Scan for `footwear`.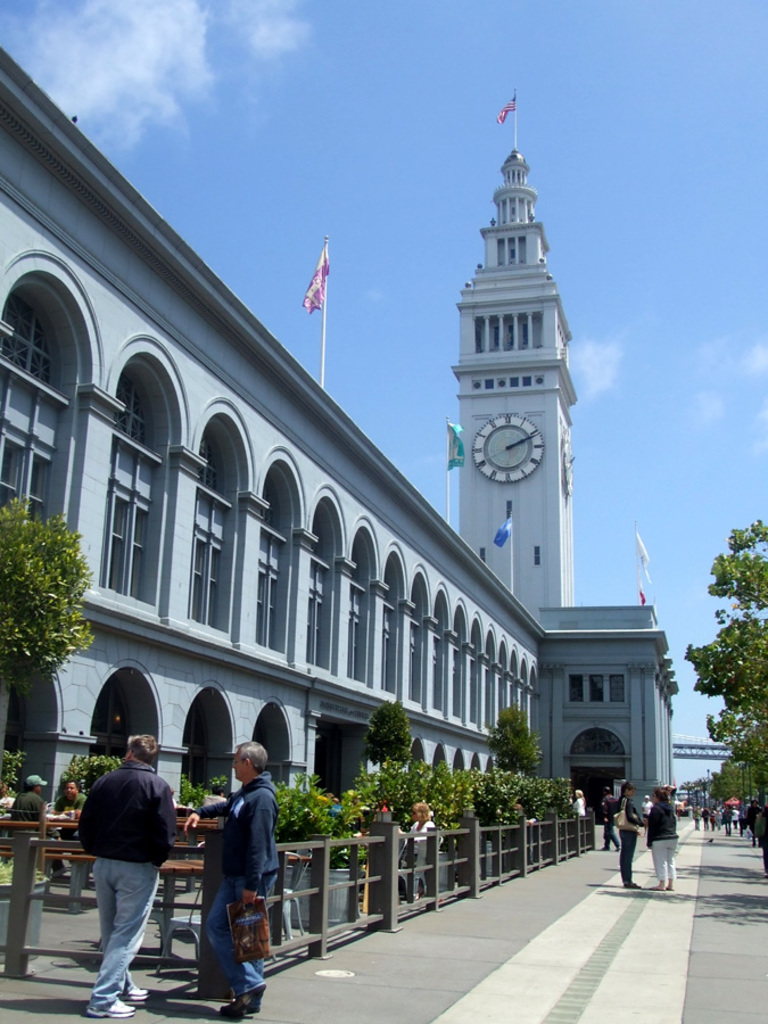
Scan result: left=85, top=992, right=135, bottom=1021.
